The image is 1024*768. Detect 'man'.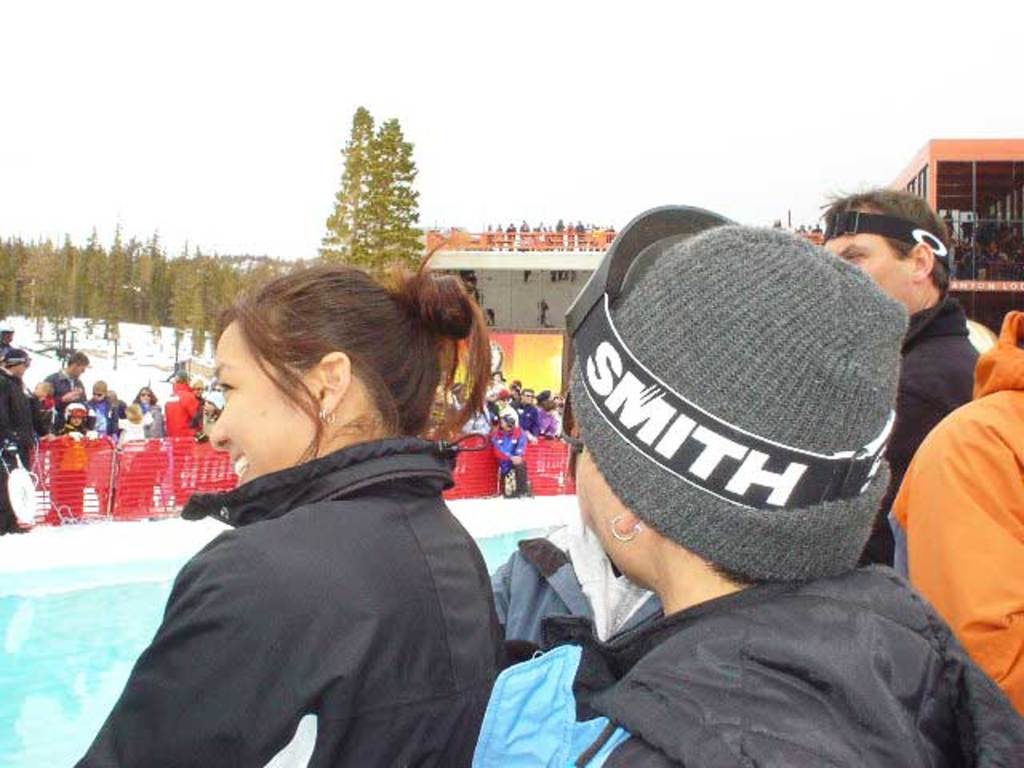
Detection: <bbox>91, 373, 130, 450</bbox>.
